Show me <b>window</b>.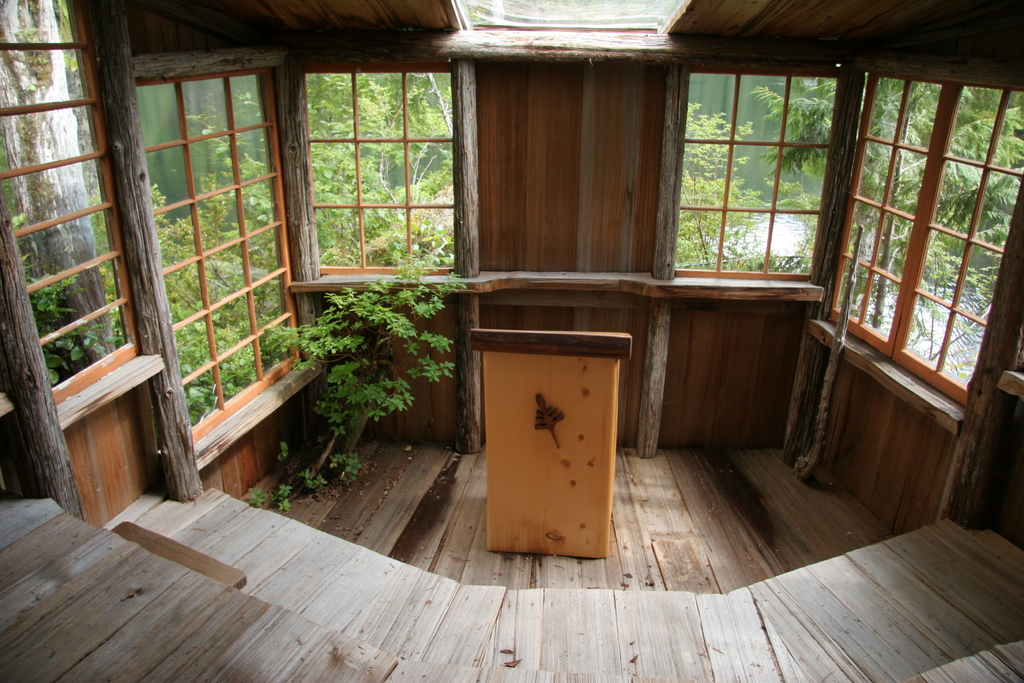
<b>window</b> is here: bbox=(822, 69, 1023, 408).
